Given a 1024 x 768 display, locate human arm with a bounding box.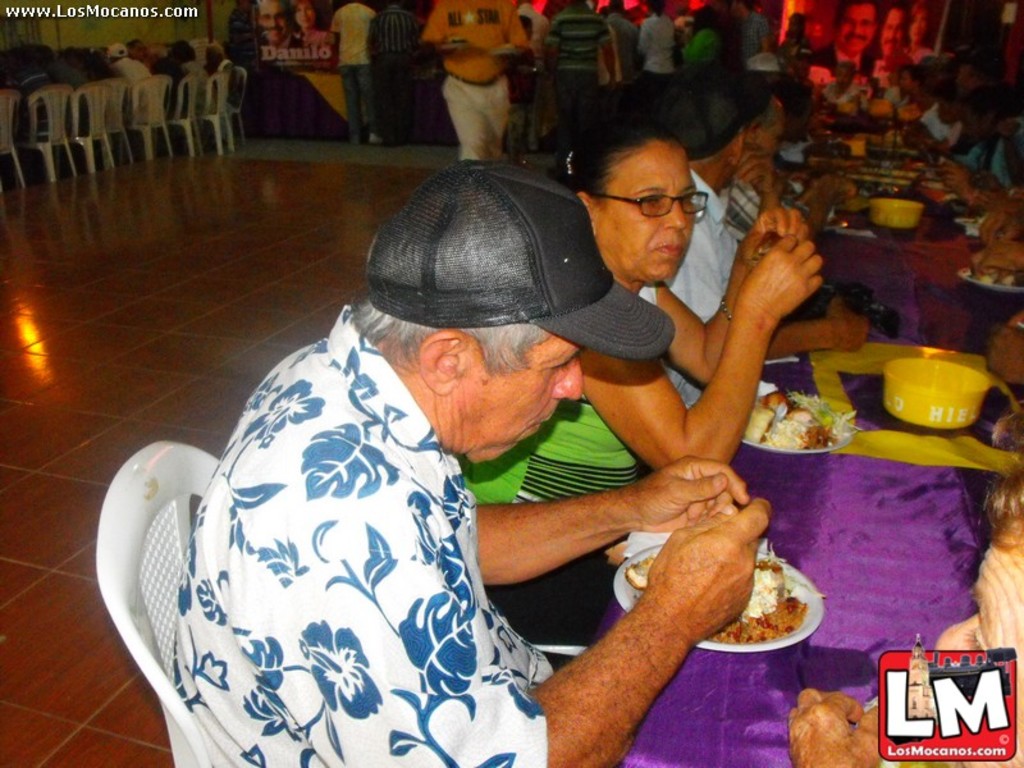
Located: rect(860, 90, 873, 125).
